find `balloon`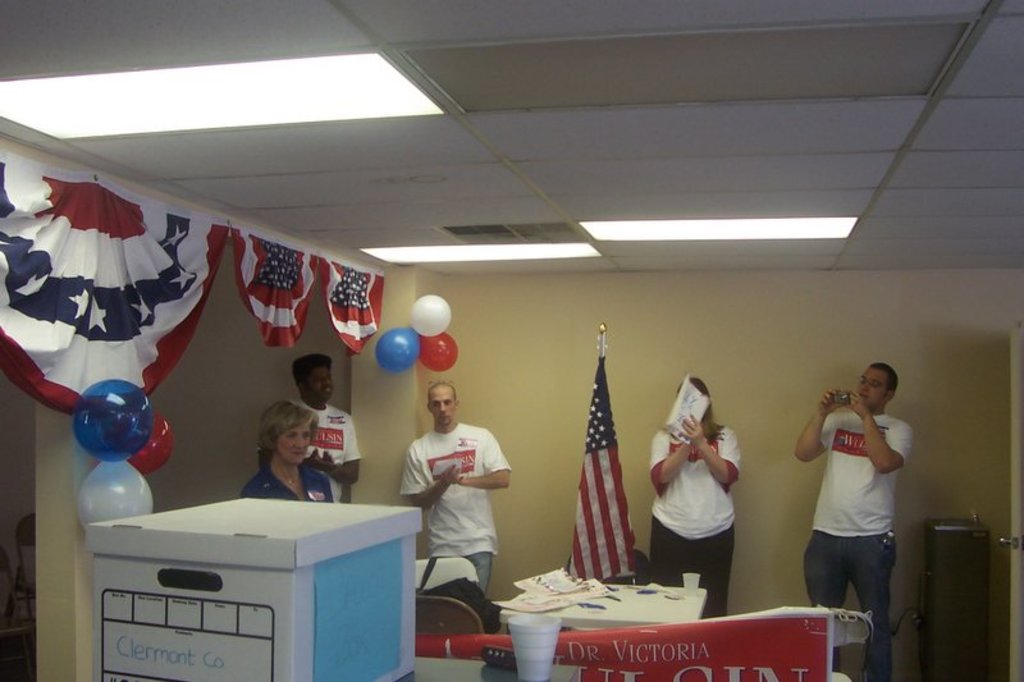
rect(129, 411, 175, 471)
